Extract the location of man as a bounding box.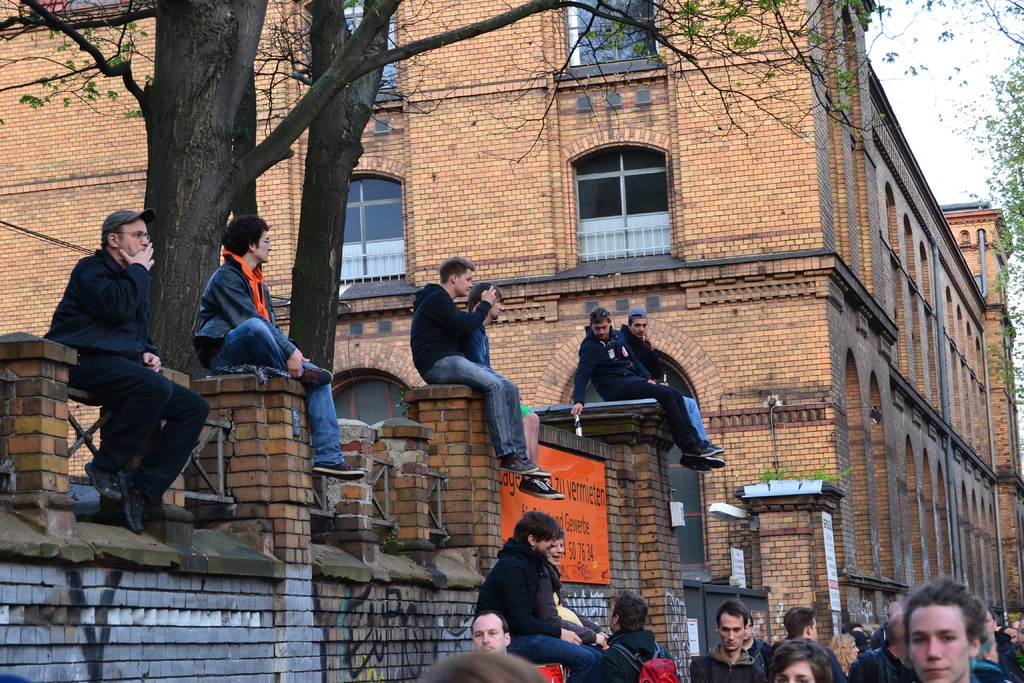
region(902, 567, 1012, 682).
